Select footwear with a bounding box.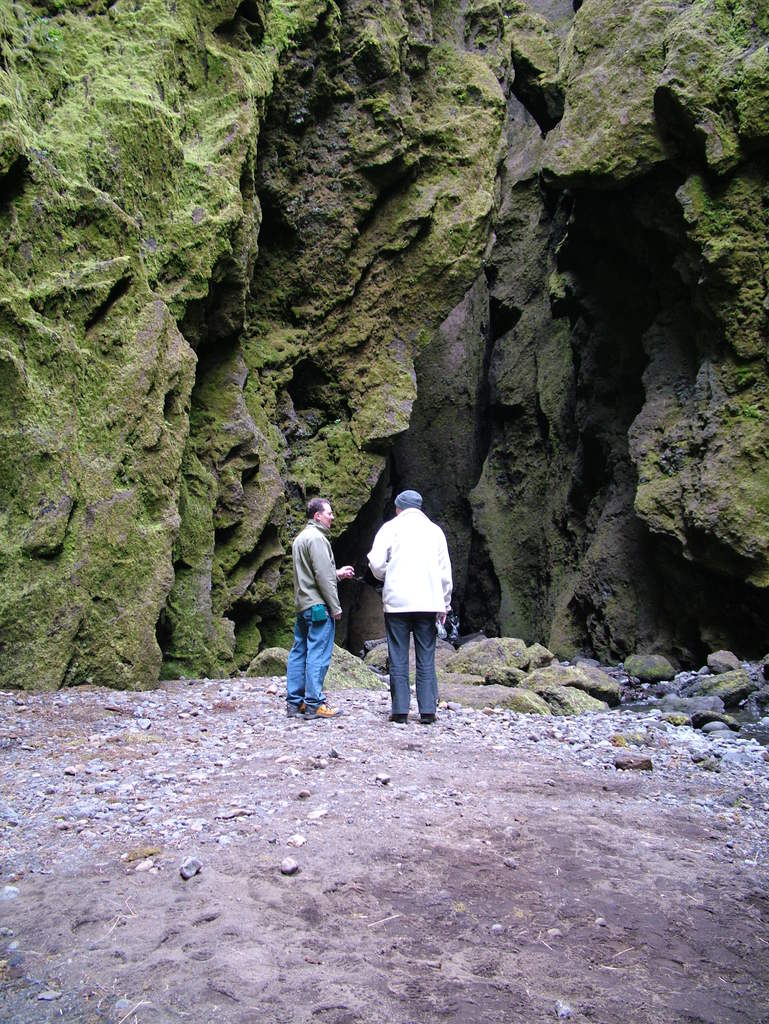
x1=391 y1=714 x2=409 y2=721.
